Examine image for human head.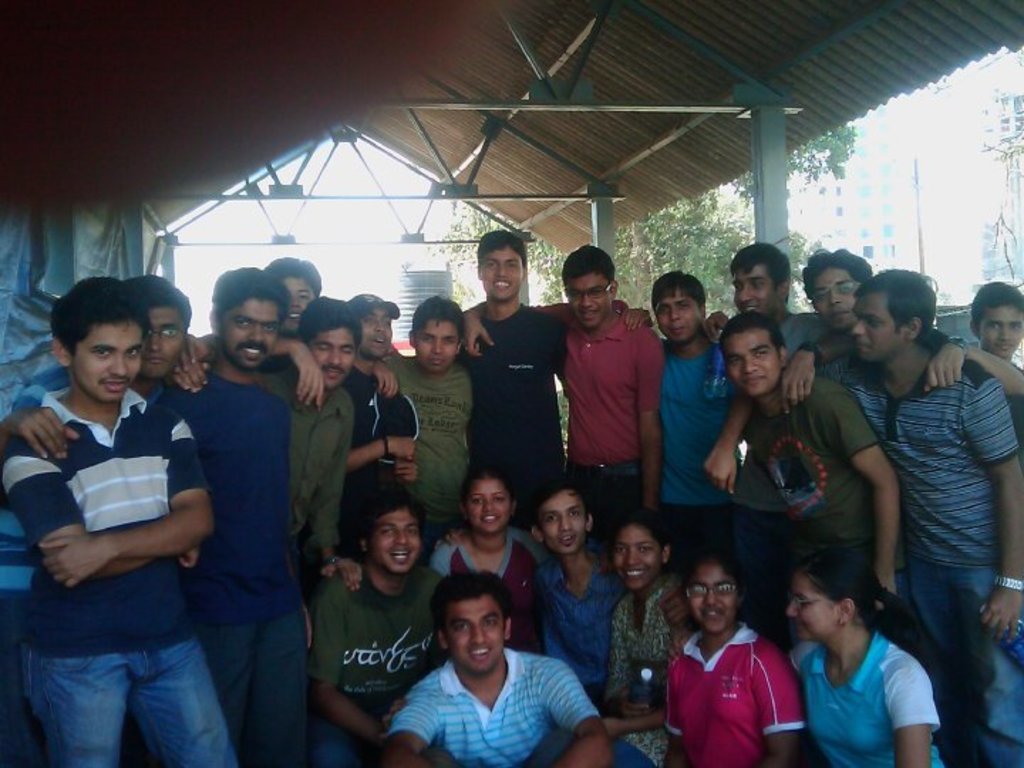
Examination result: select_region(262, 259, 321, 340).
